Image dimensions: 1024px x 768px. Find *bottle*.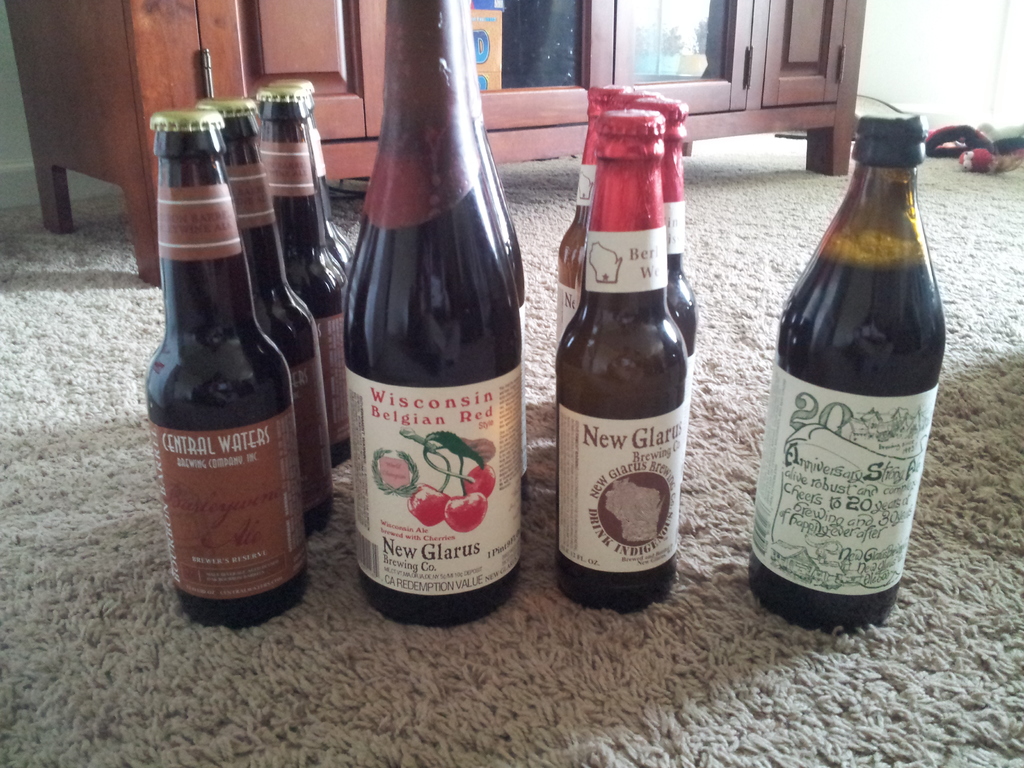
<bbox>268, 80, 358, 276</bbox>.
